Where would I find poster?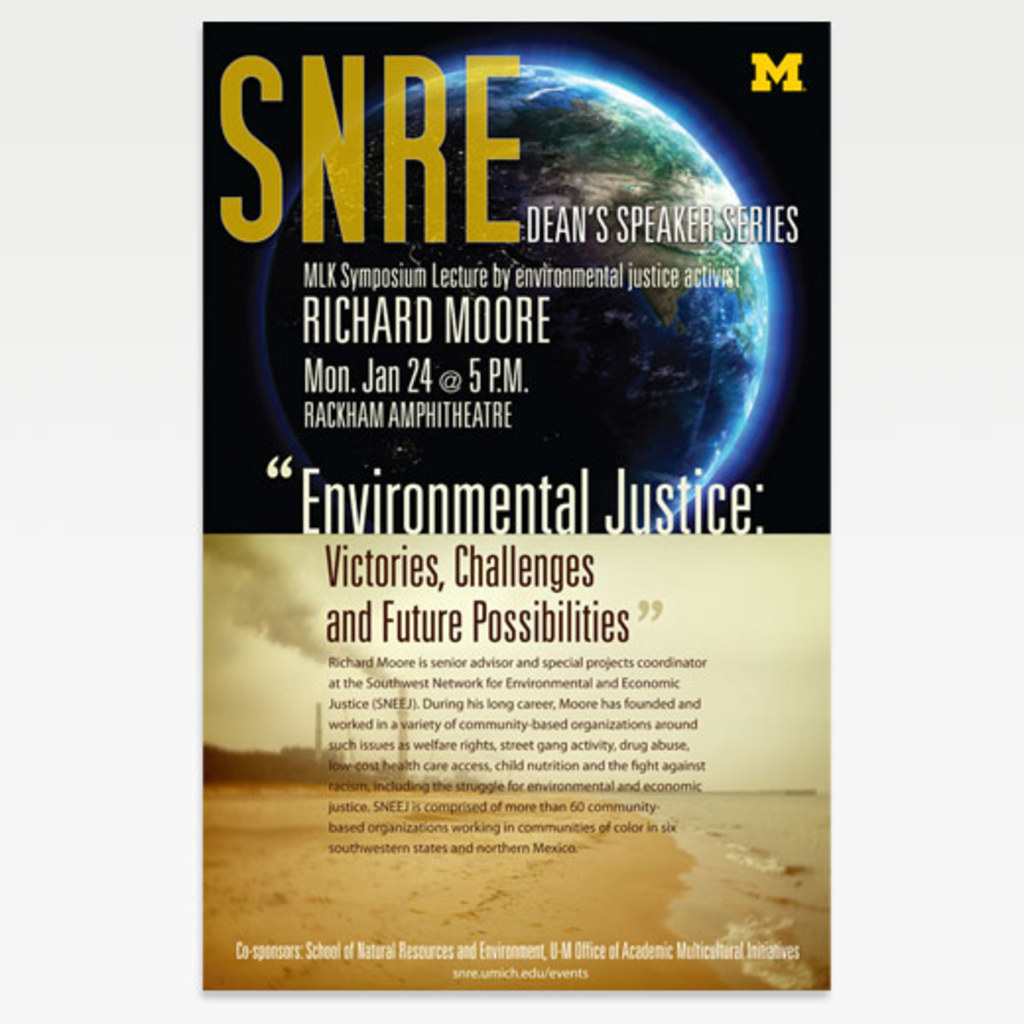
At Rect(205, 24, 833, 994).
